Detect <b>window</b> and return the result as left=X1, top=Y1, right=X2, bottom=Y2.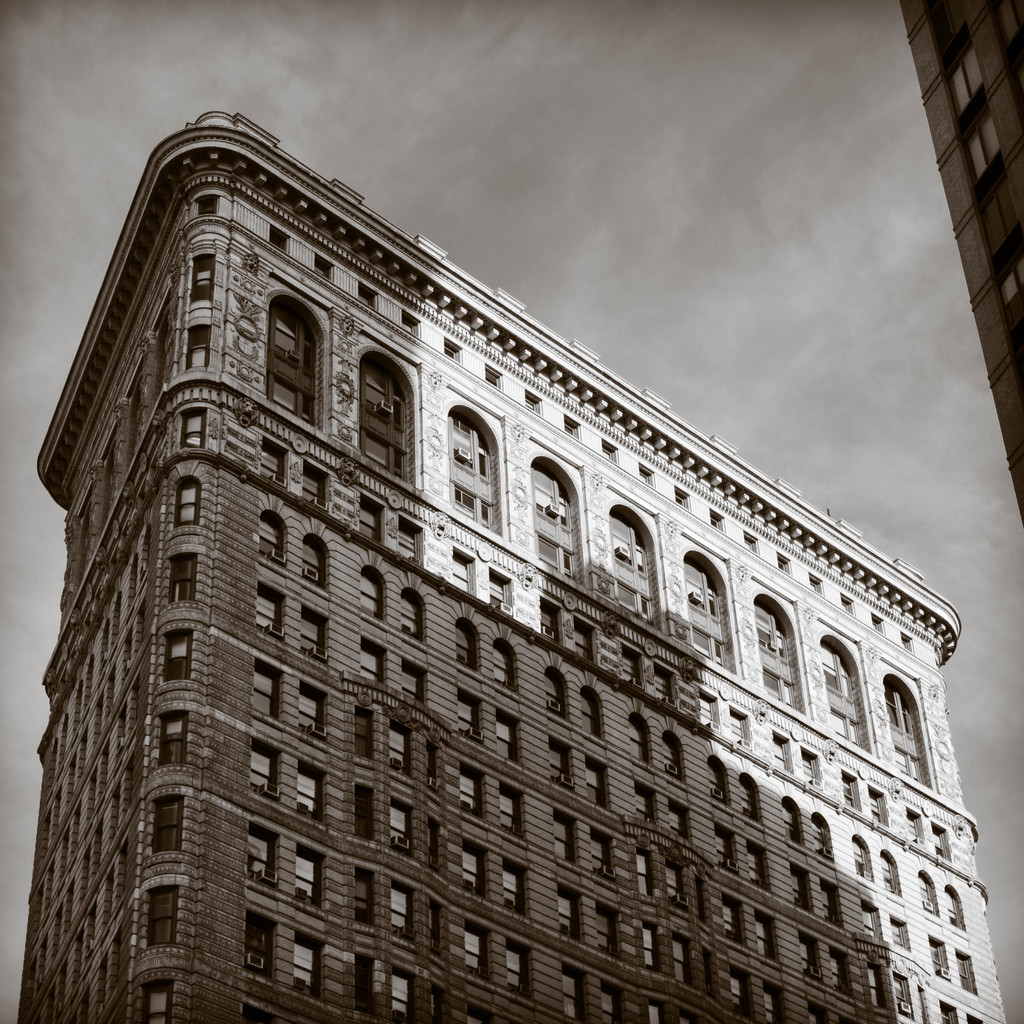
left=495, top=575, right=519, bottom=617.
